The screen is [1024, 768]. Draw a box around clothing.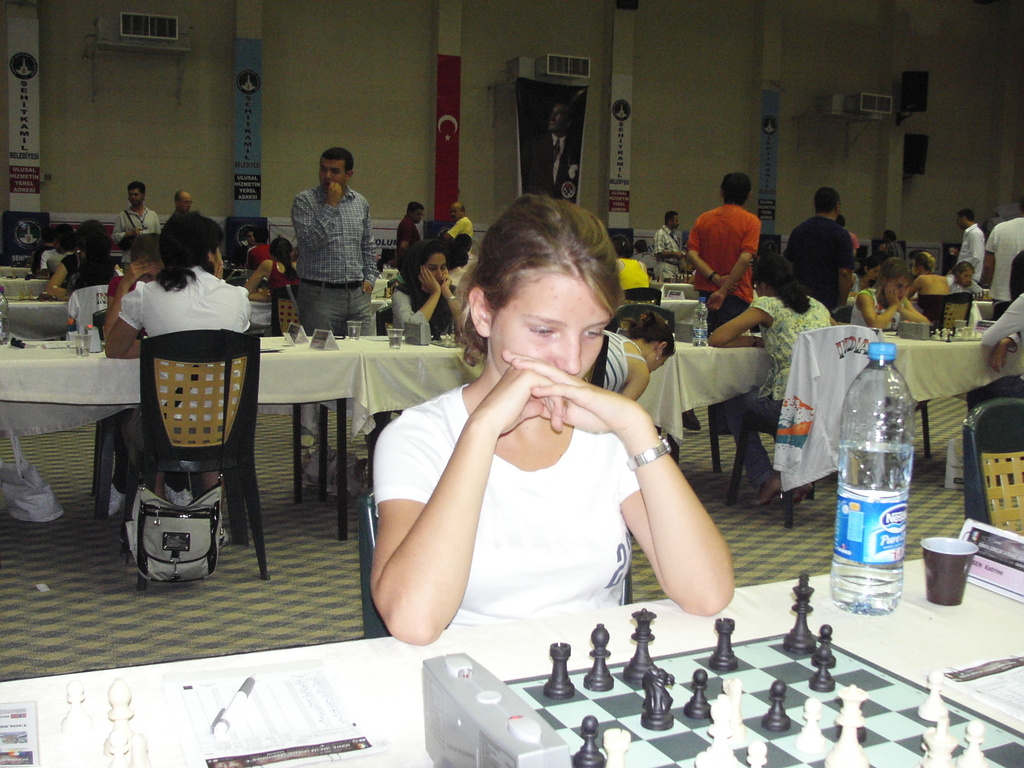
(x1=63, y1=246, x2=124, y2=302).
